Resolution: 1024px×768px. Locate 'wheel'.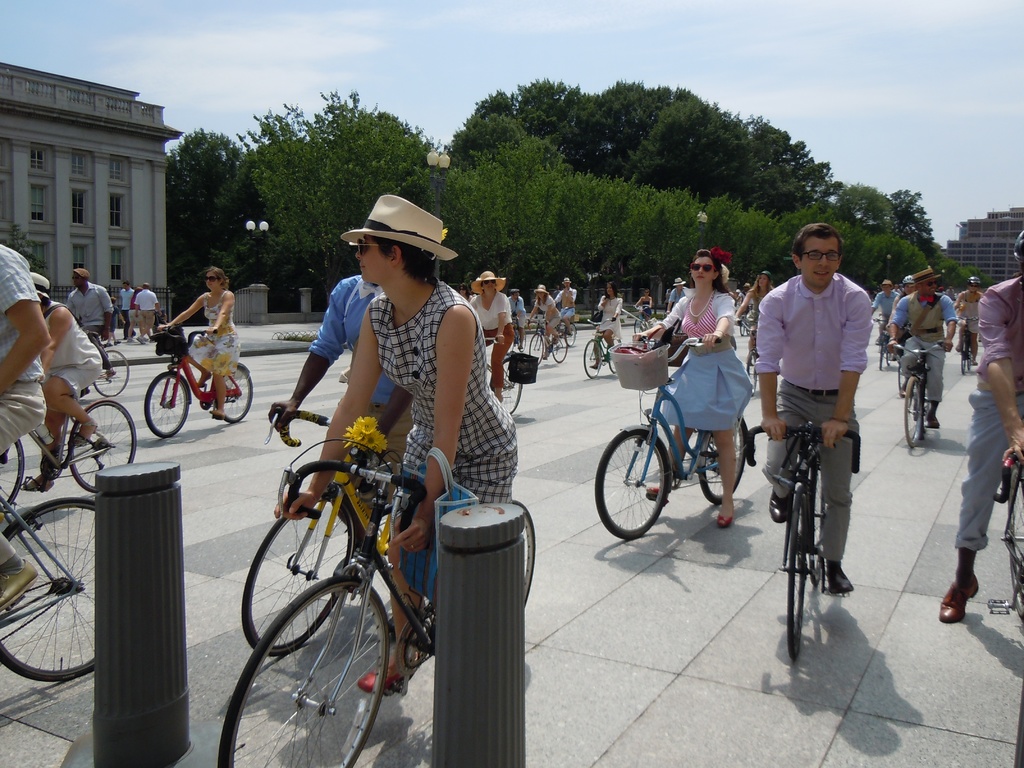
[776, 490, 806, 662].
